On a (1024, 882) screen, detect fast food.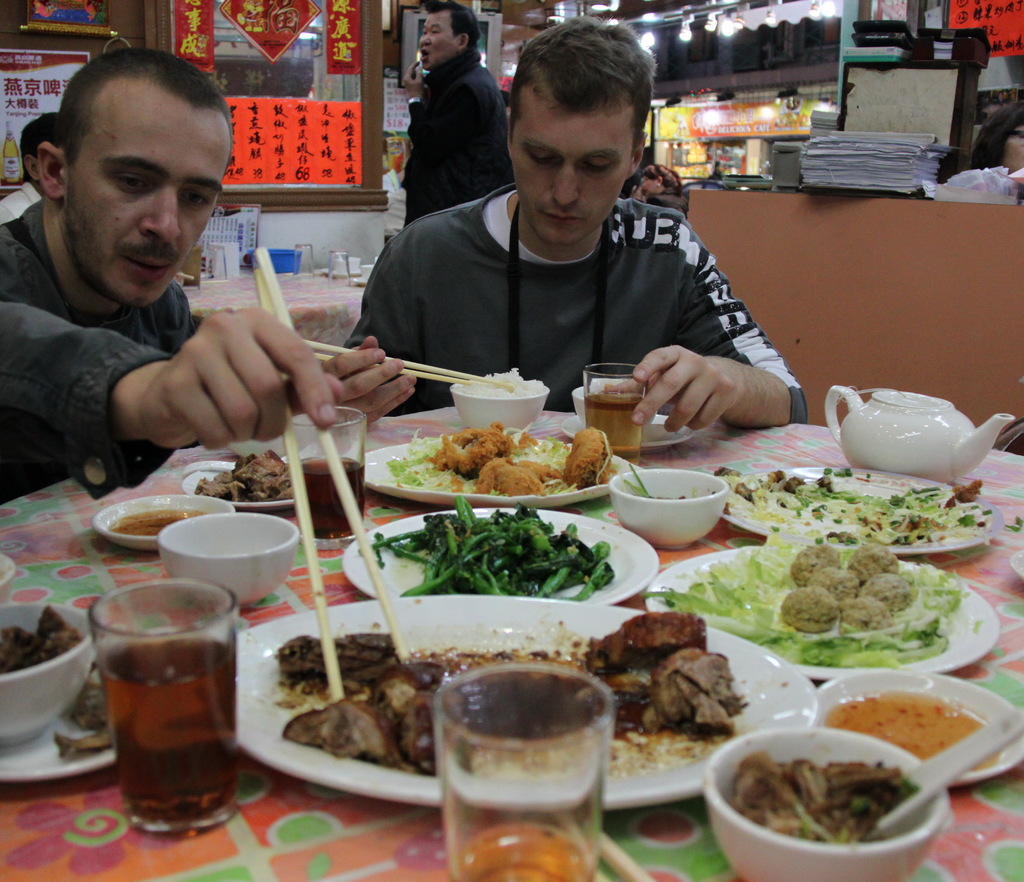
crop(838, 597, 890, 635).
